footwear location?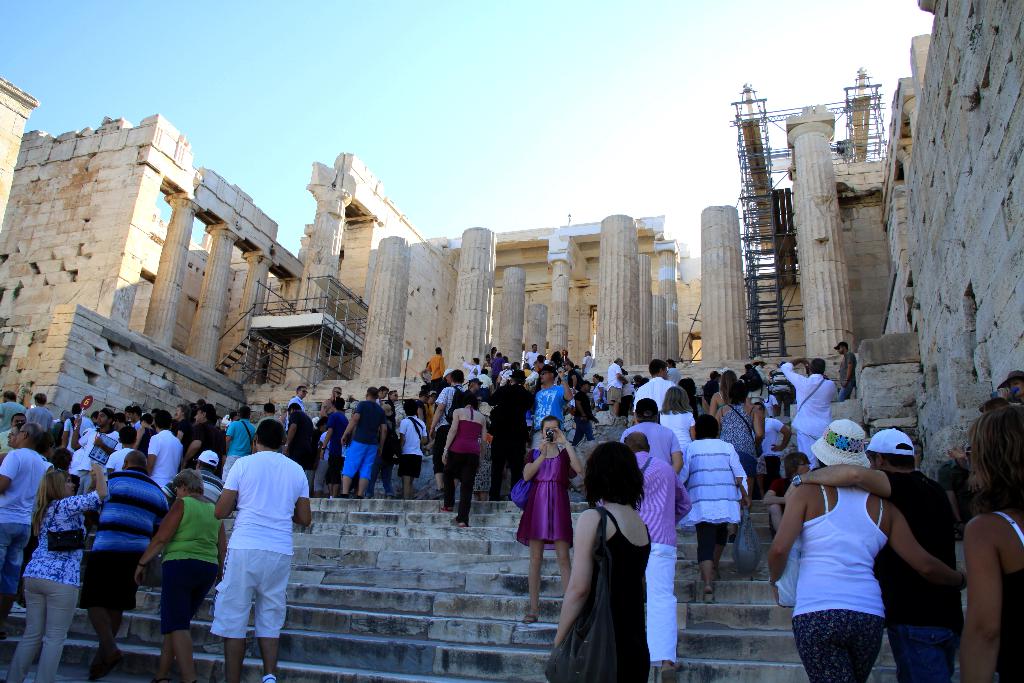
x1=355 y1=493 x2=363 y2=502
